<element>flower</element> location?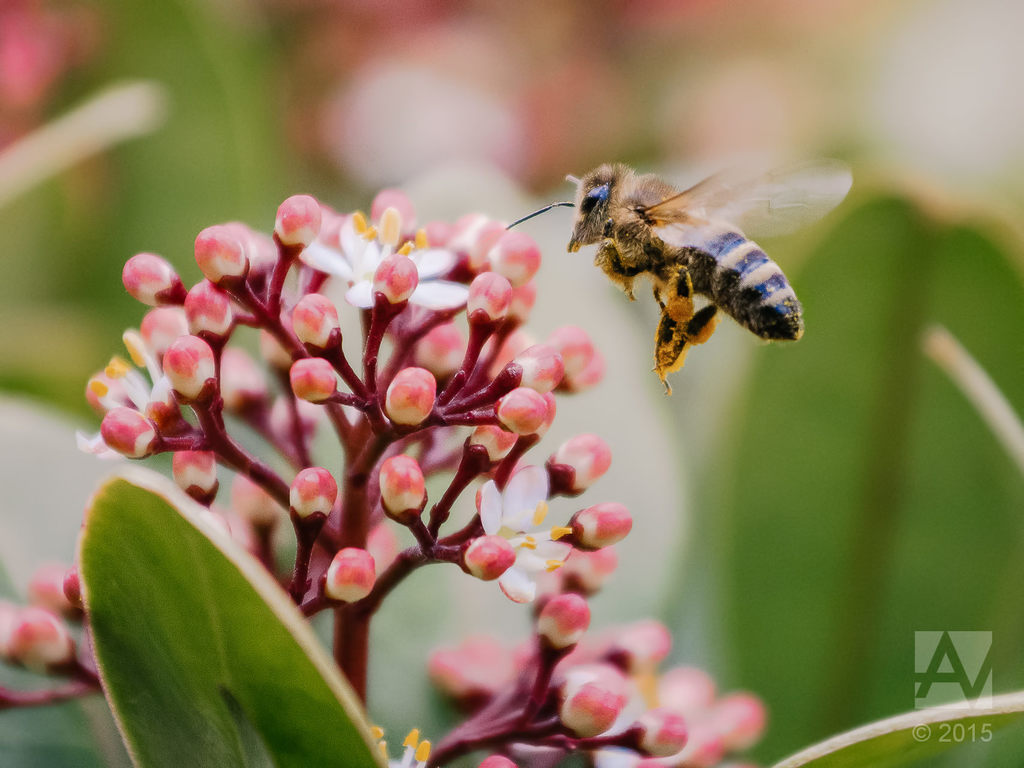
<box>300,202,499,312</box>
